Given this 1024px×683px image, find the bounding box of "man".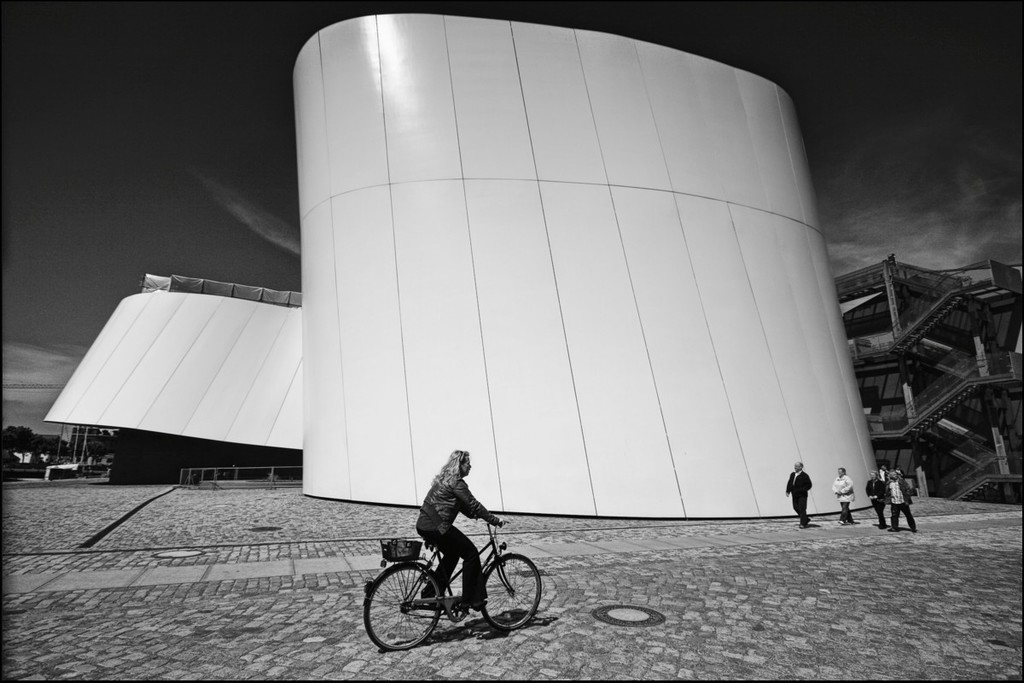
[left=783, top=464, right=813, bottom=534].
